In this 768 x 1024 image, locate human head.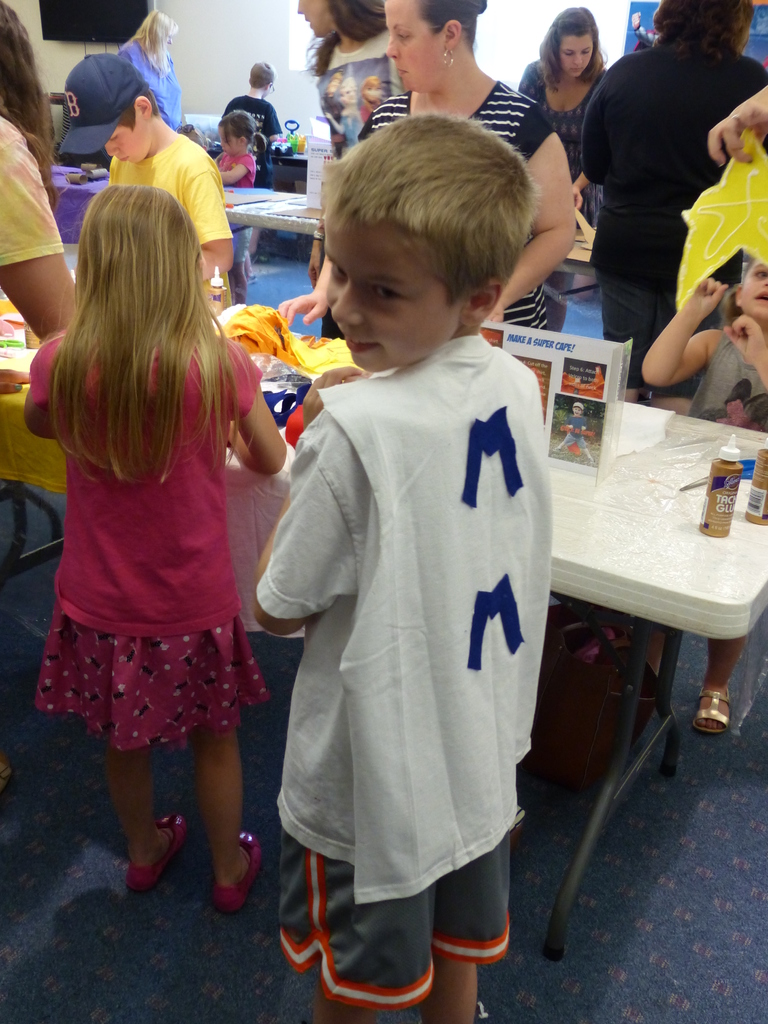
Bounding box: crop(298, 0, 387, 41).
